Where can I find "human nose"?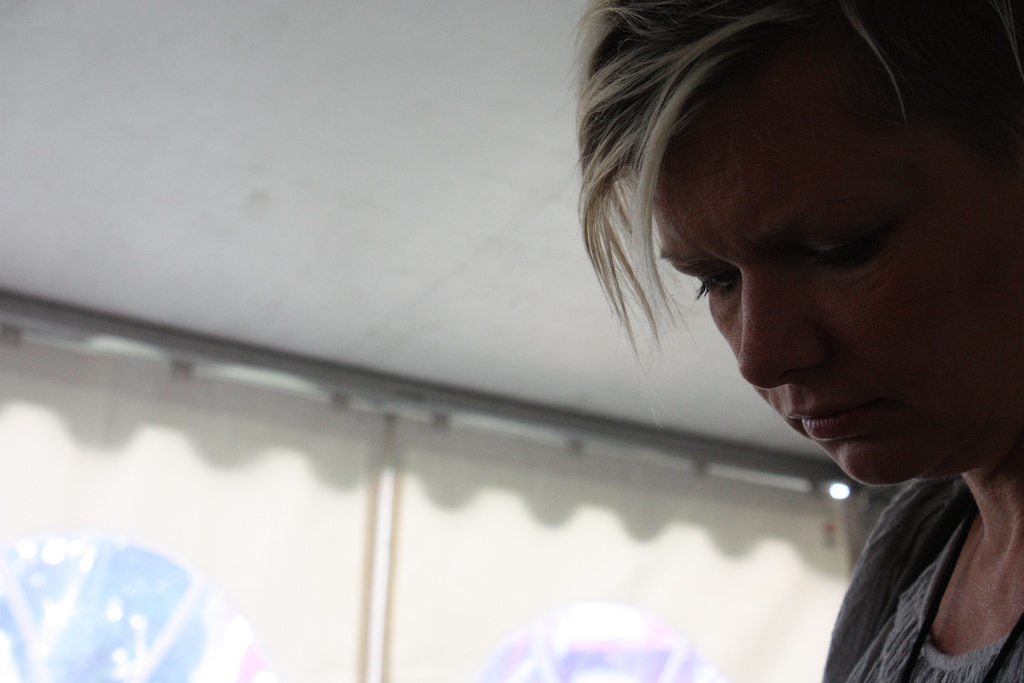
You can find it at 735, 267, 829, 393.
